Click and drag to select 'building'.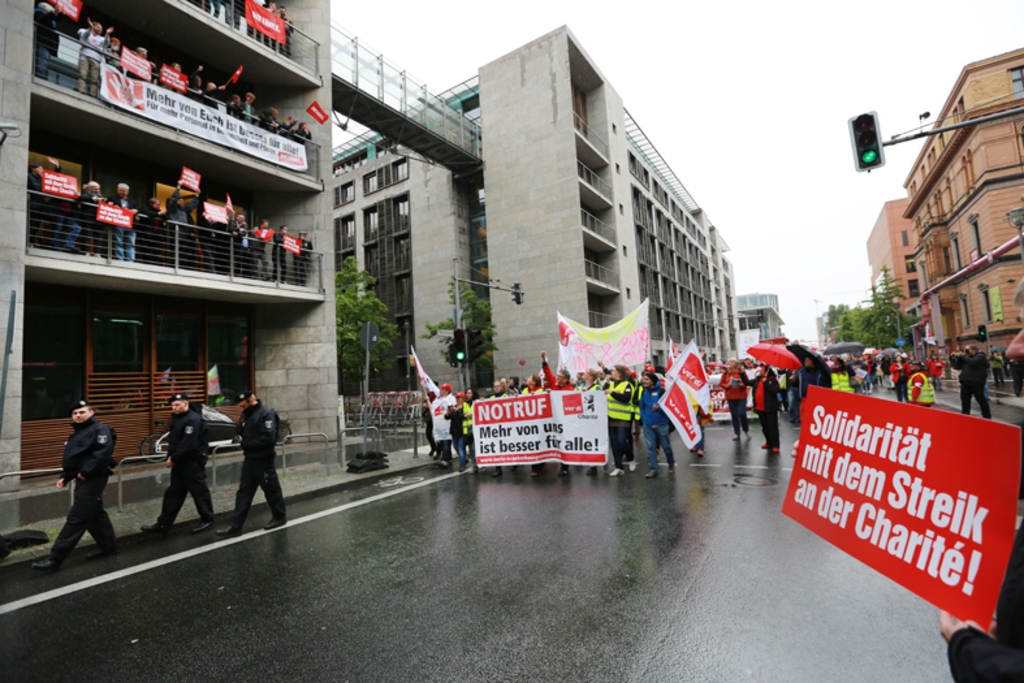
Selection: crop(0, 0, 354, 532).
